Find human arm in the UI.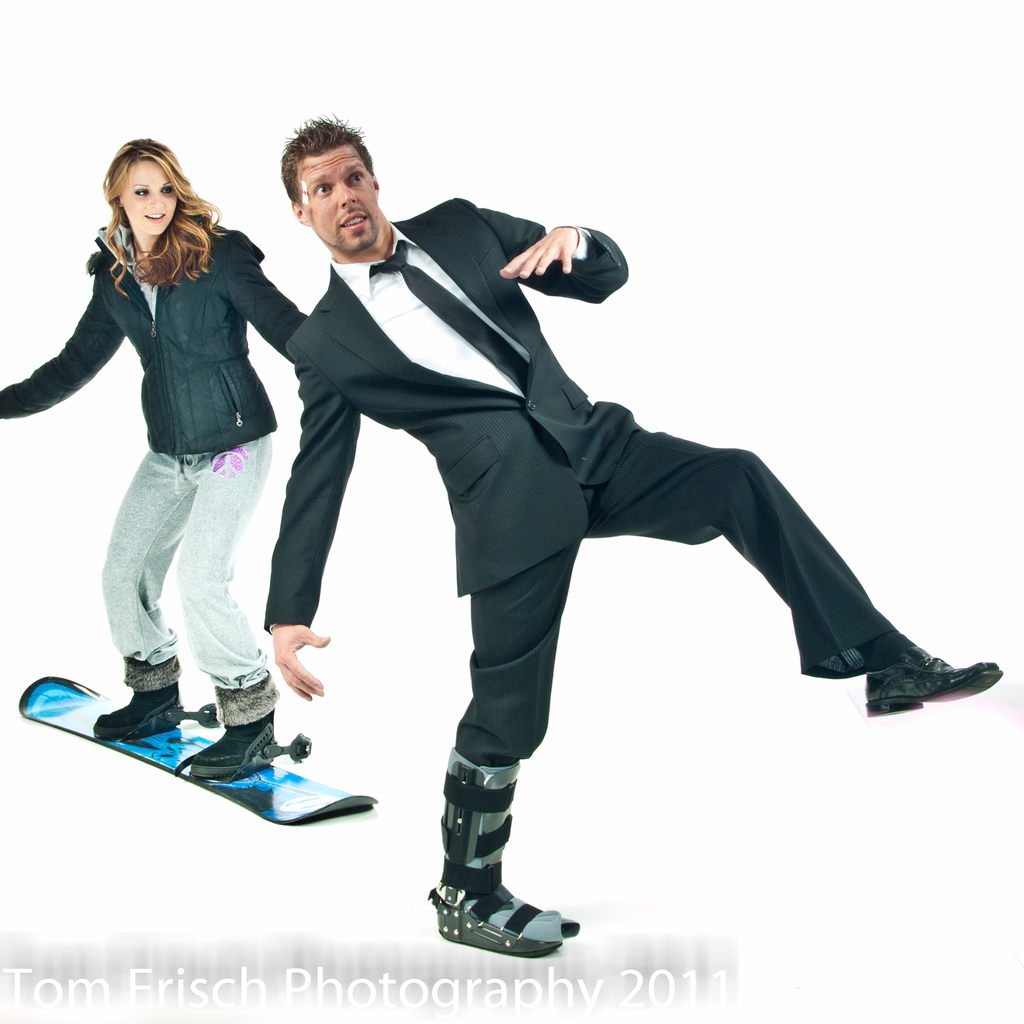
UI element at crop(226, 228, 308, 361).
